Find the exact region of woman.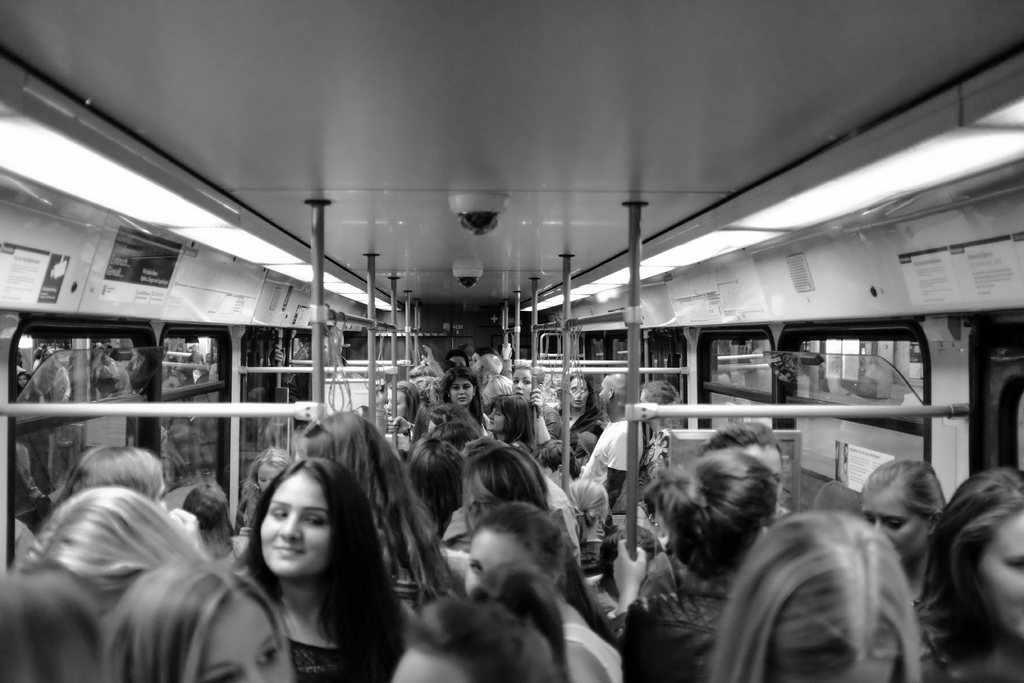
Exact region: <region>209, 441, 418, 682</region>.
